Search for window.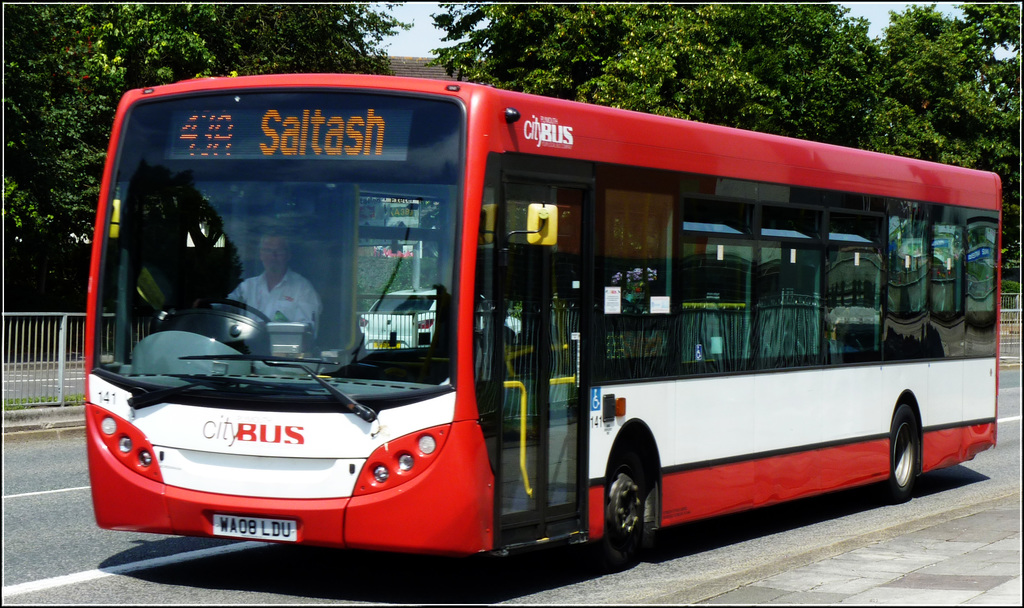
Found at 819,216,884,356.
